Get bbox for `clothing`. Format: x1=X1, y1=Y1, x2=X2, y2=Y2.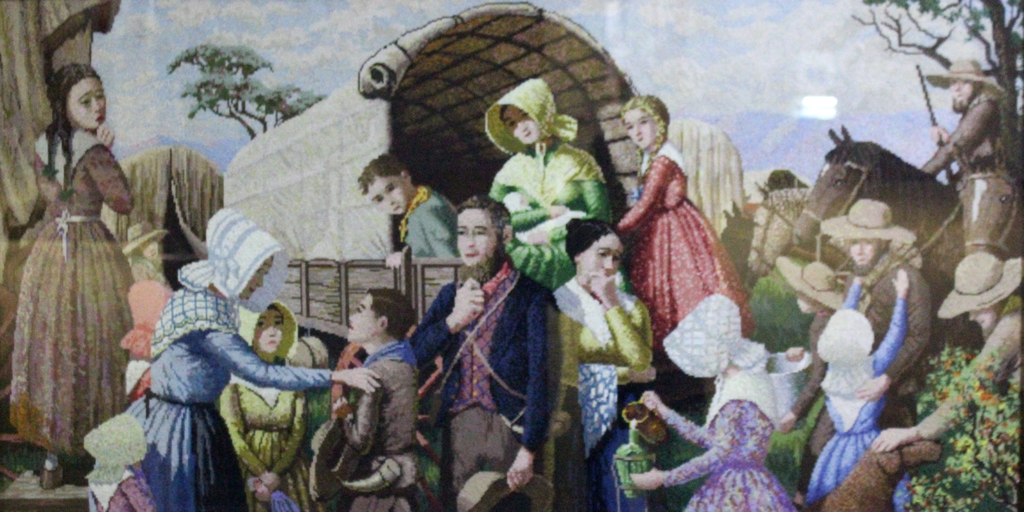
x1=10, y1=141, x2=140, y2=463.
